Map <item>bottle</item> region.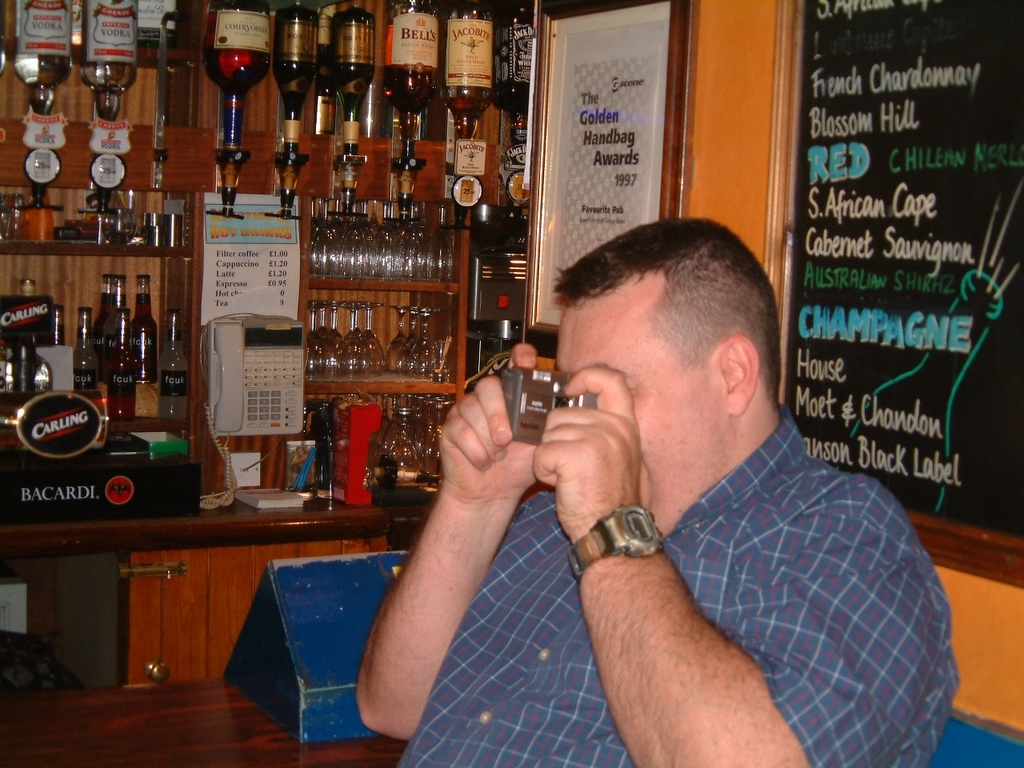
Mapped to region(83, 0, 138, 212).
